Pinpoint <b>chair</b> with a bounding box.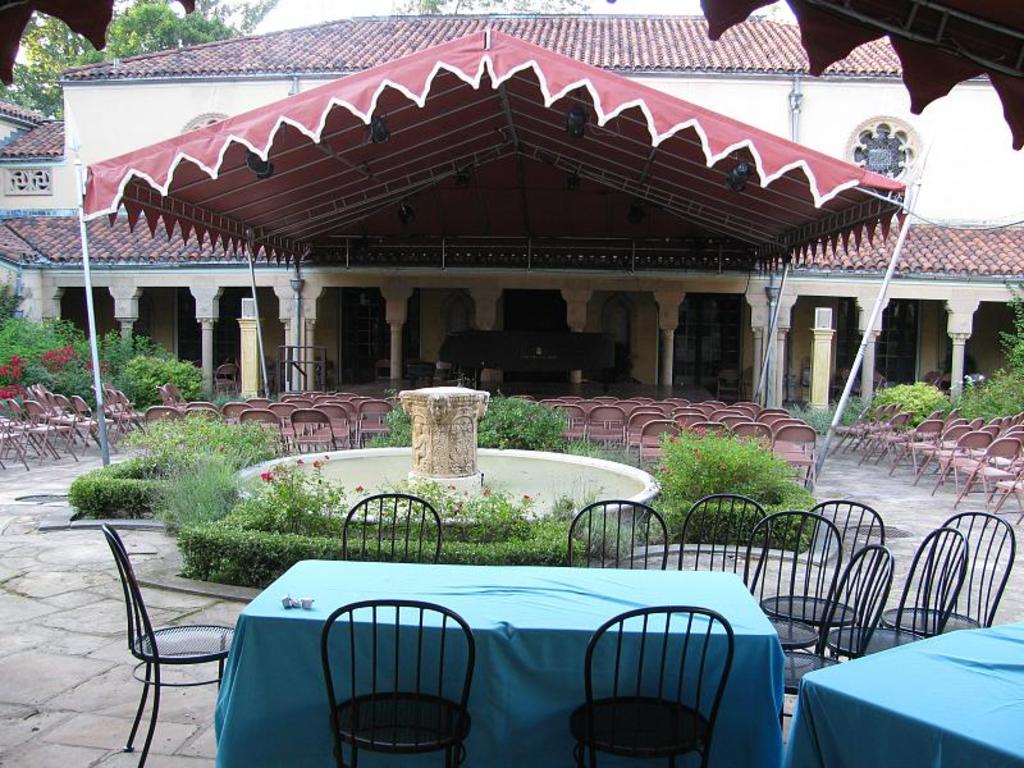
locate(566, 499, 667, 571).
